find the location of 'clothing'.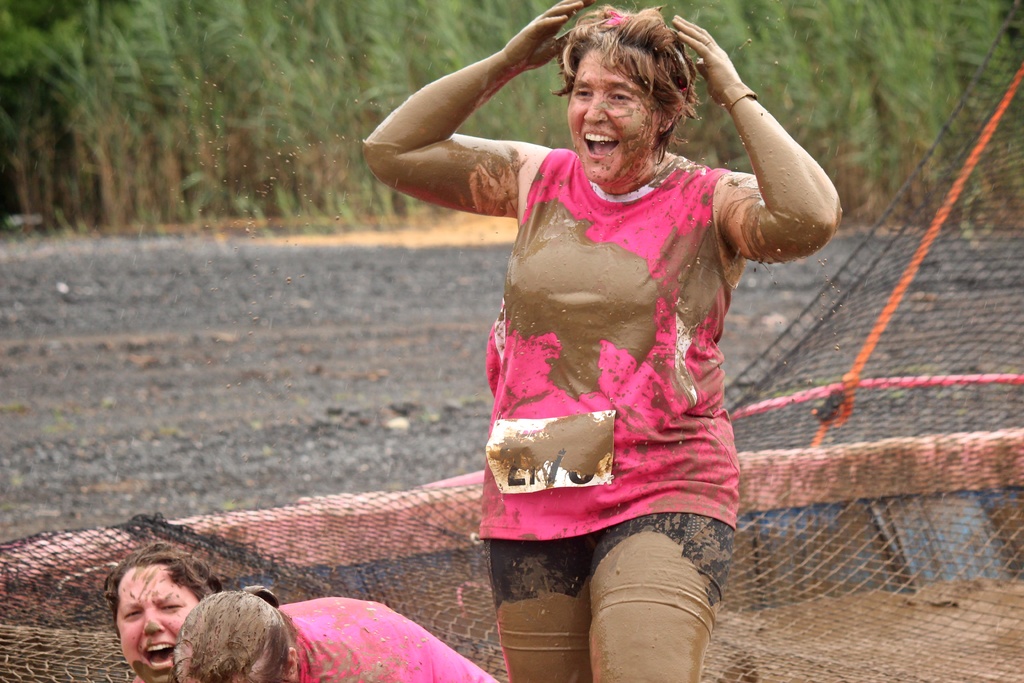
Location: {"left": 488, "top": 507, "right": 728, "bottom": 682}.
